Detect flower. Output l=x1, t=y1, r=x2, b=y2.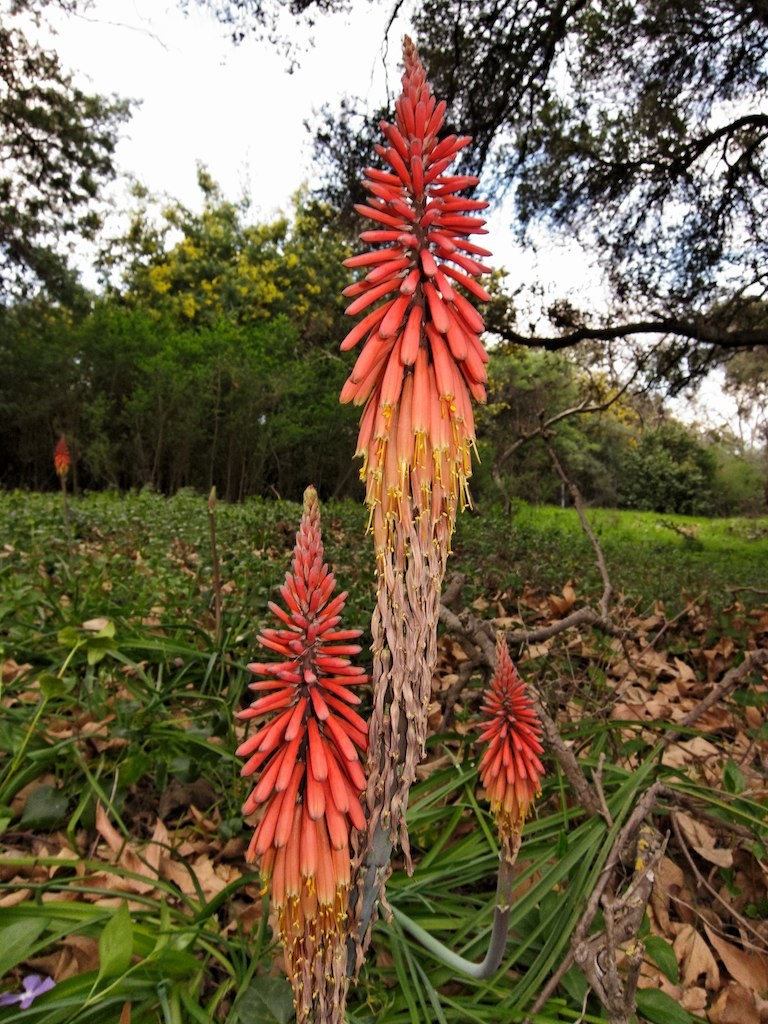
l=246, t=482, r=374, b=1023.
